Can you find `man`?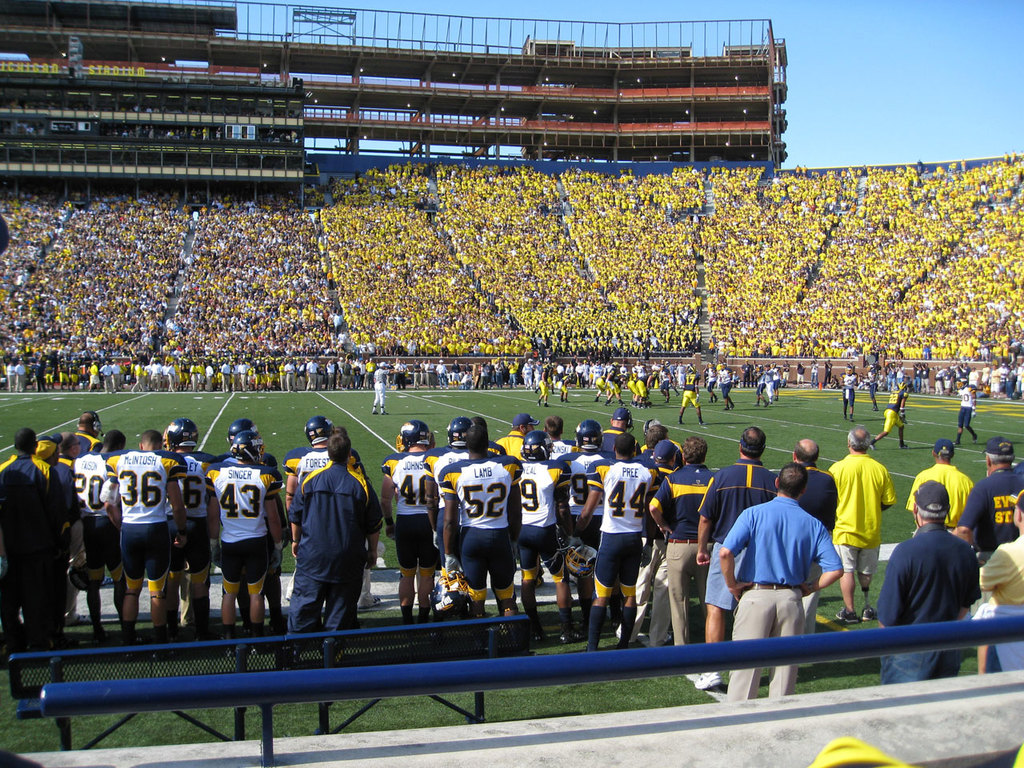
Yes, bounding box: x1=365 y1=358 x2=400 y2=412.
